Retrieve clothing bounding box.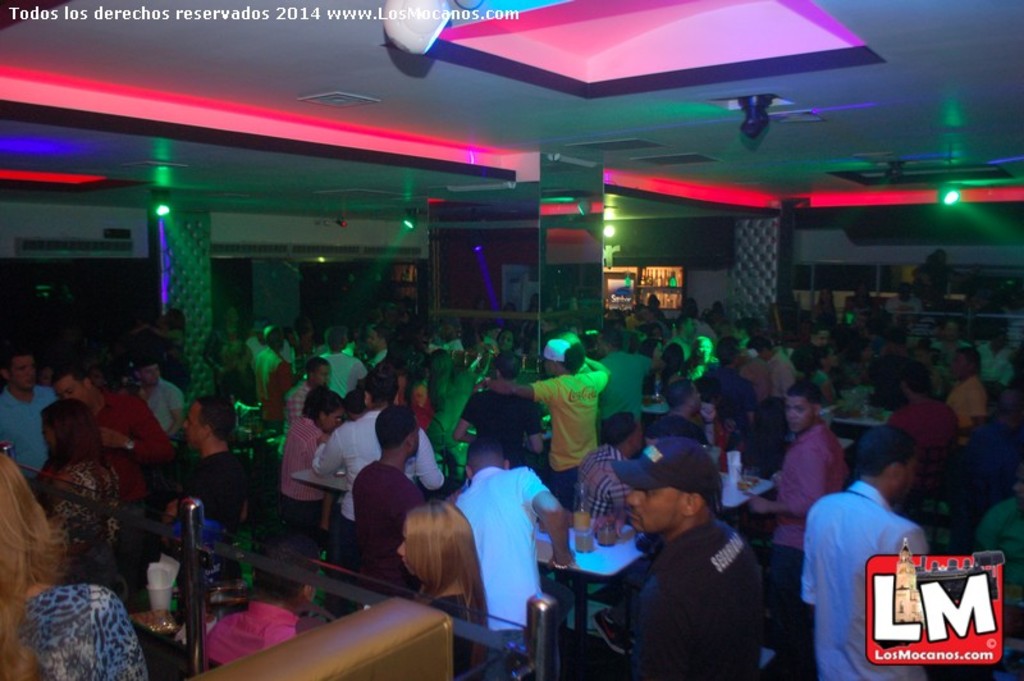
Bounding box: x1=947, y1=373, x2=991, y2=430.
